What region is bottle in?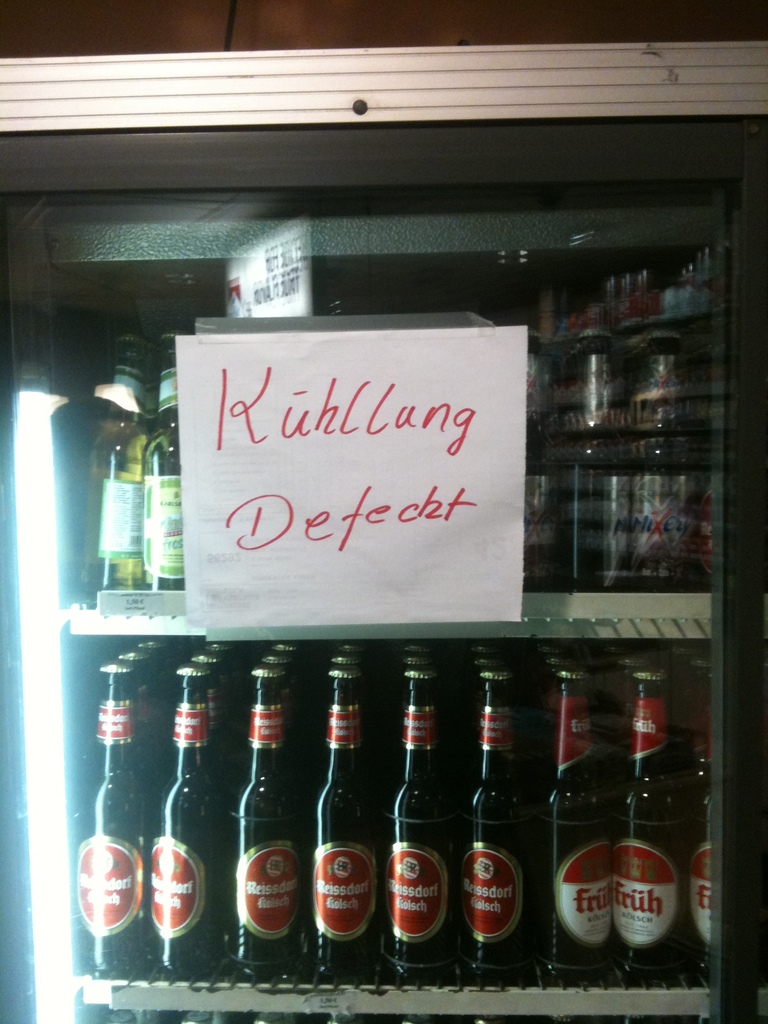
[left=456, top=668, right=532, bottom=970].
